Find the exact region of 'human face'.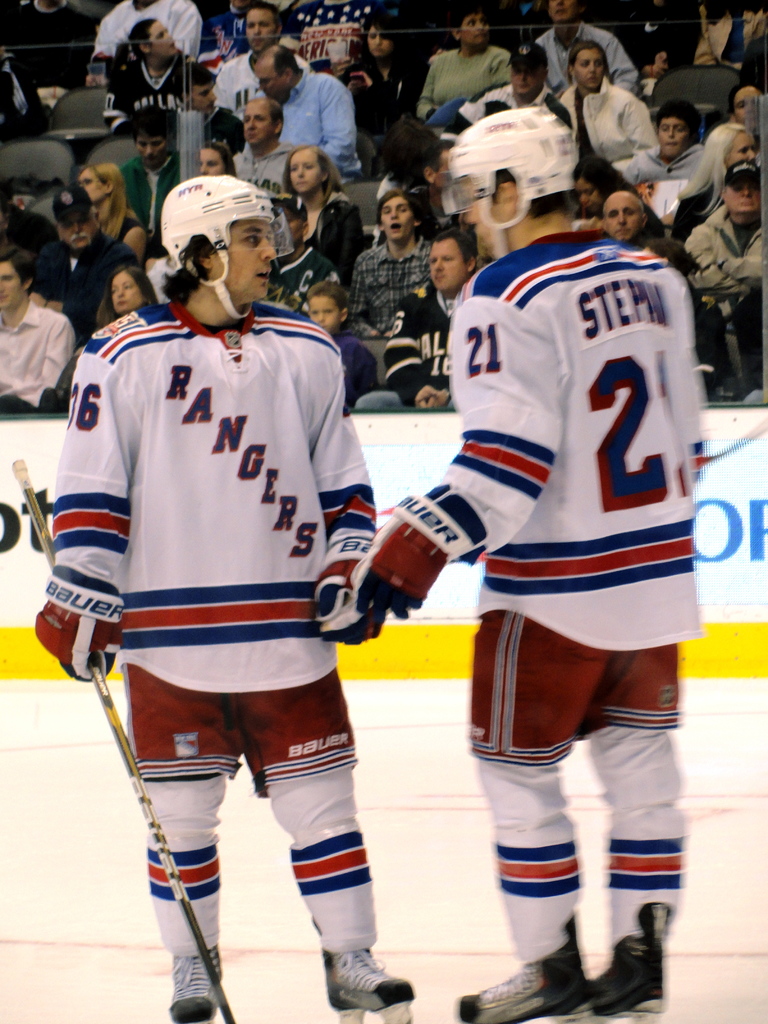
Exact region: x1=243, y1=103, x2=269, y2=143.
